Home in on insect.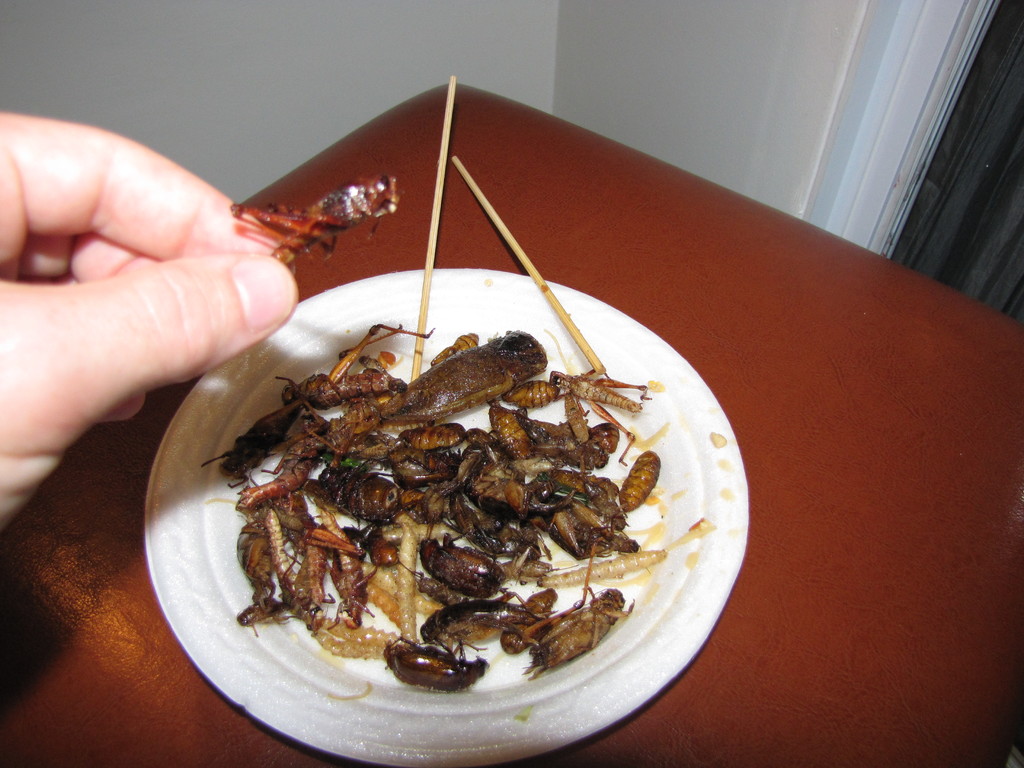
Homed in at BBox(232, 172, 402, 274).
